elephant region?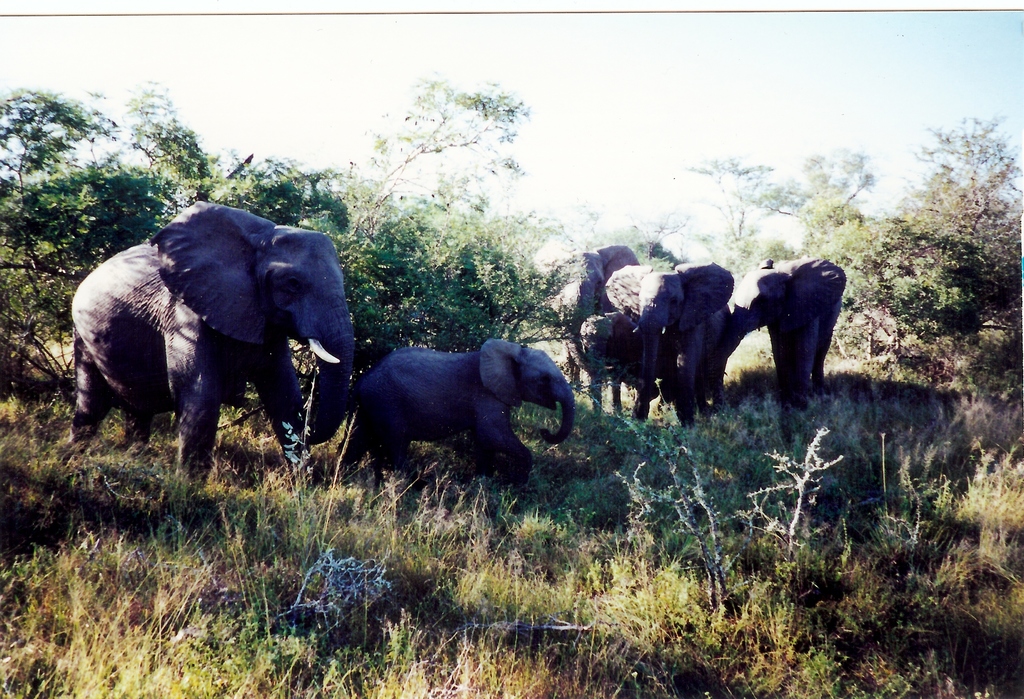
<box>596,256,737,436</box>
